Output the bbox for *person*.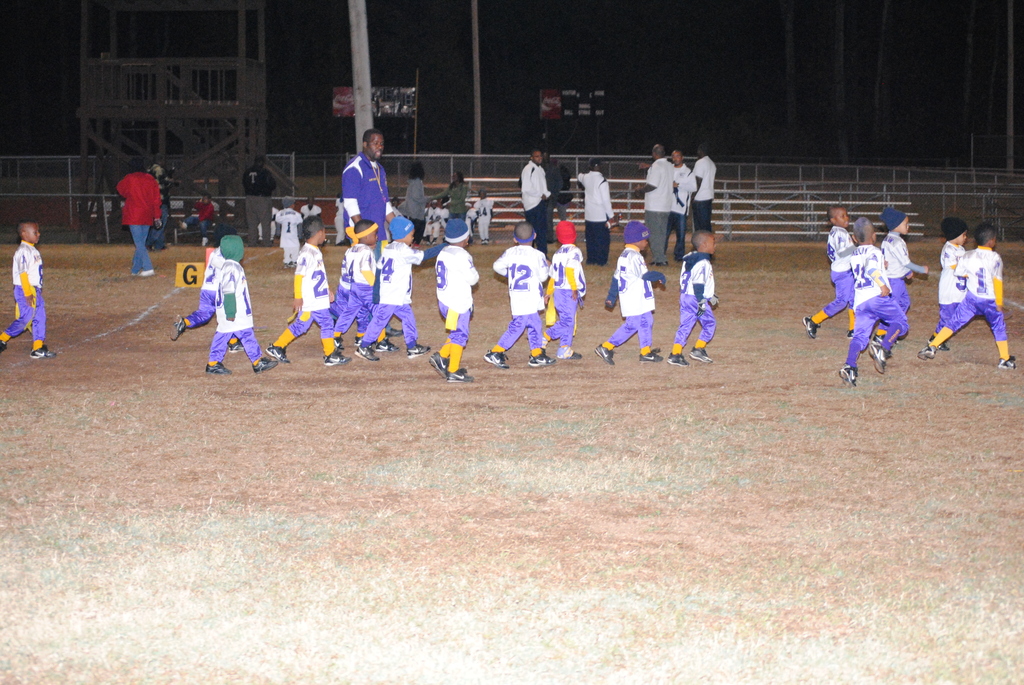
595, 217, 666, 365.
